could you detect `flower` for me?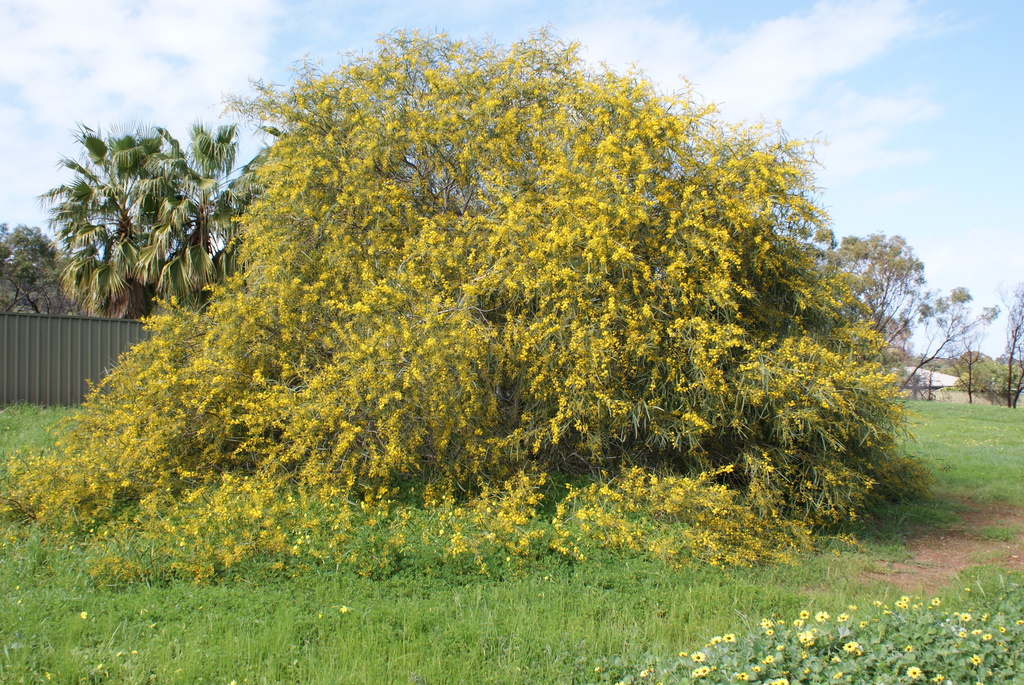
Detection result: 337, 605, 348, 614.
